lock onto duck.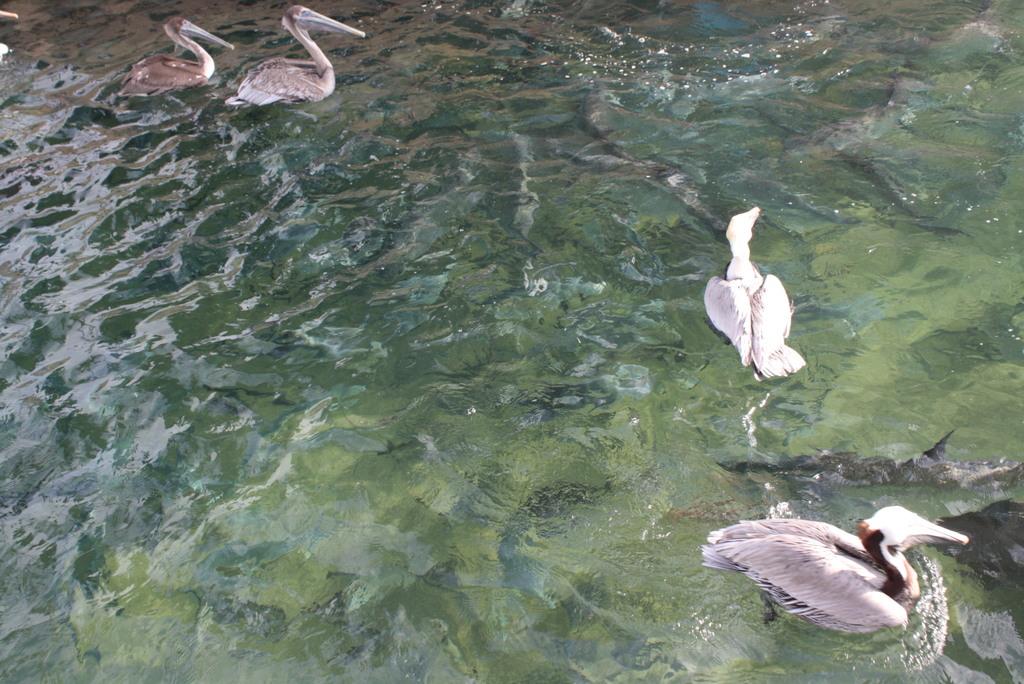
Locked: left=129, top=17, right=237, bottom=97.
